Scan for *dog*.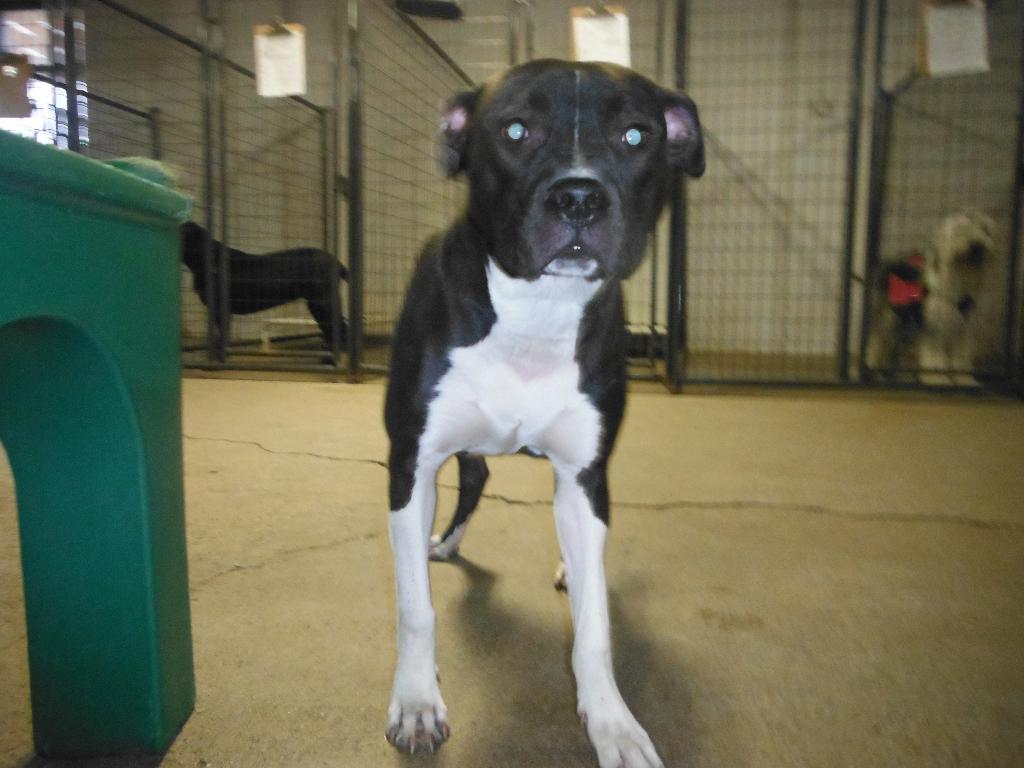
Scan result: (left=865, top=249, right=928, bottom=380).
